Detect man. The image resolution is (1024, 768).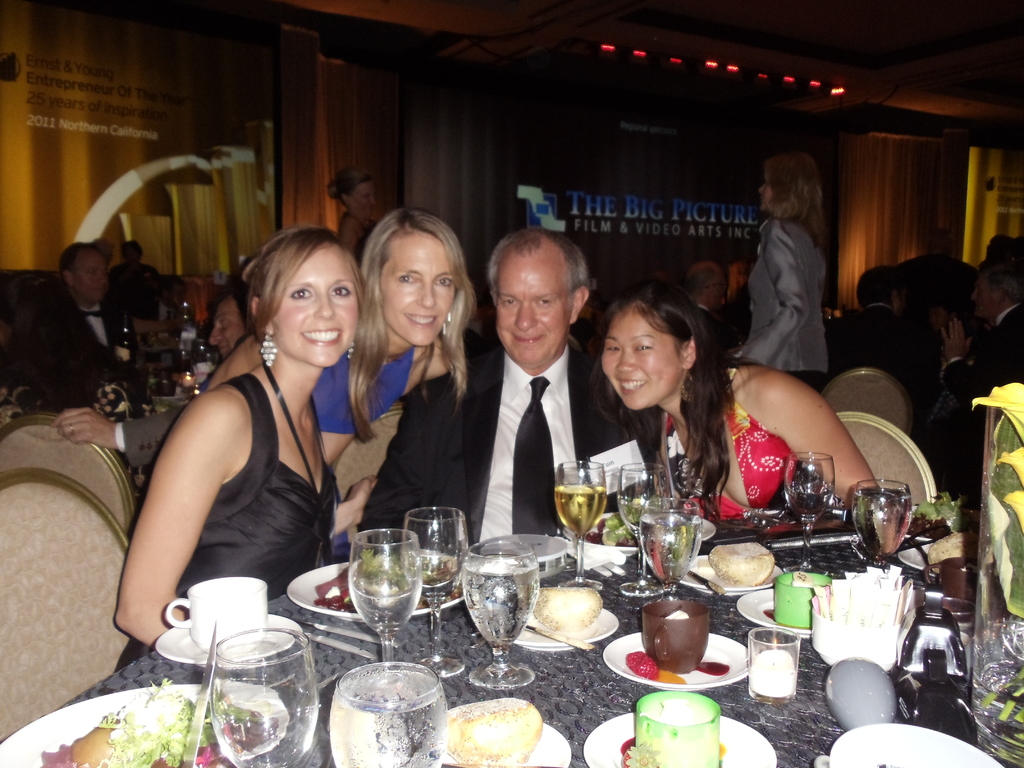
rect(359, 224, 628, 554).
